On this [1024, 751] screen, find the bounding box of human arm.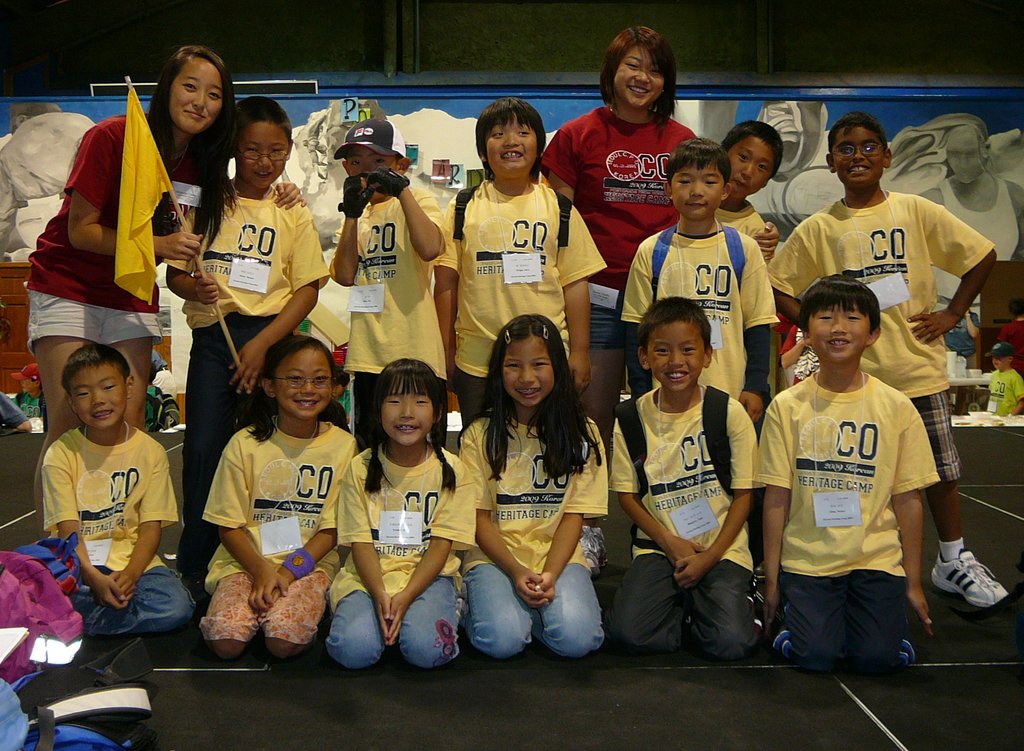
Bounding box: x1=202, y1=438, x2=289, y2=609.
